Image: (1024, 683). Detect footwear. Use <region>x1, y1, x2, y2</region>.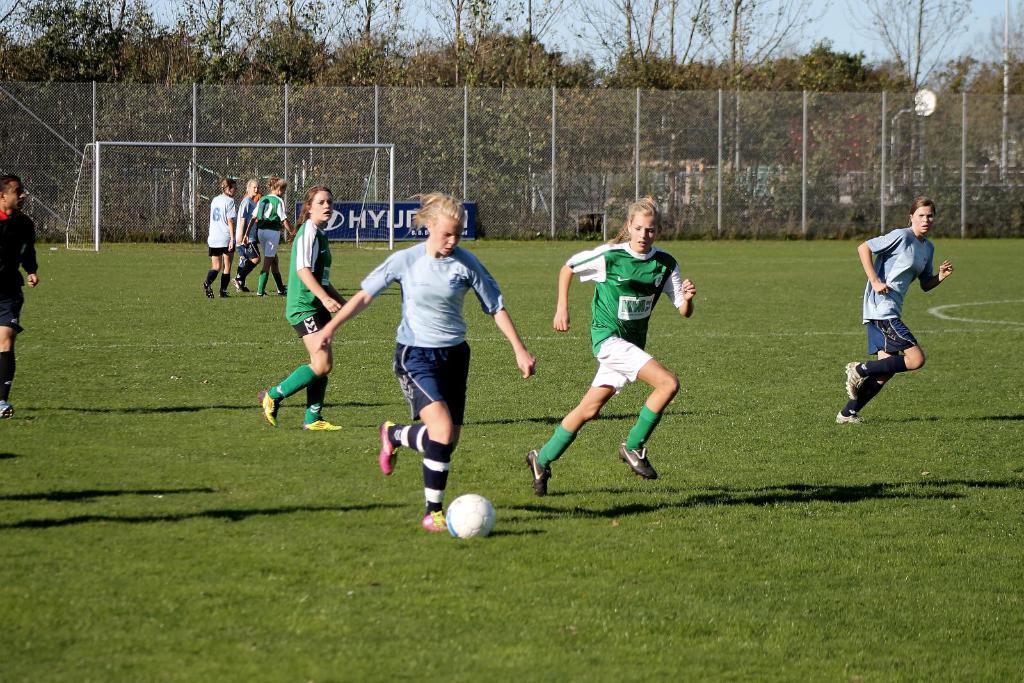
<region>230, 276, 244, 291</region>.
